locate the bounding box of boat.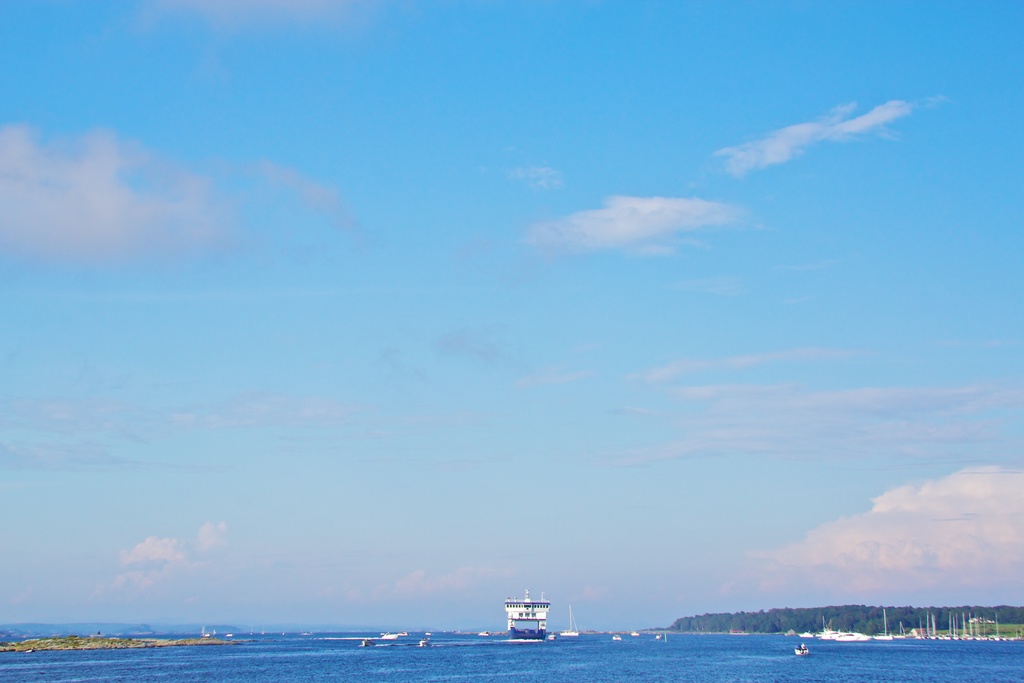
Bounding box: 611, 634, 624, 642.
